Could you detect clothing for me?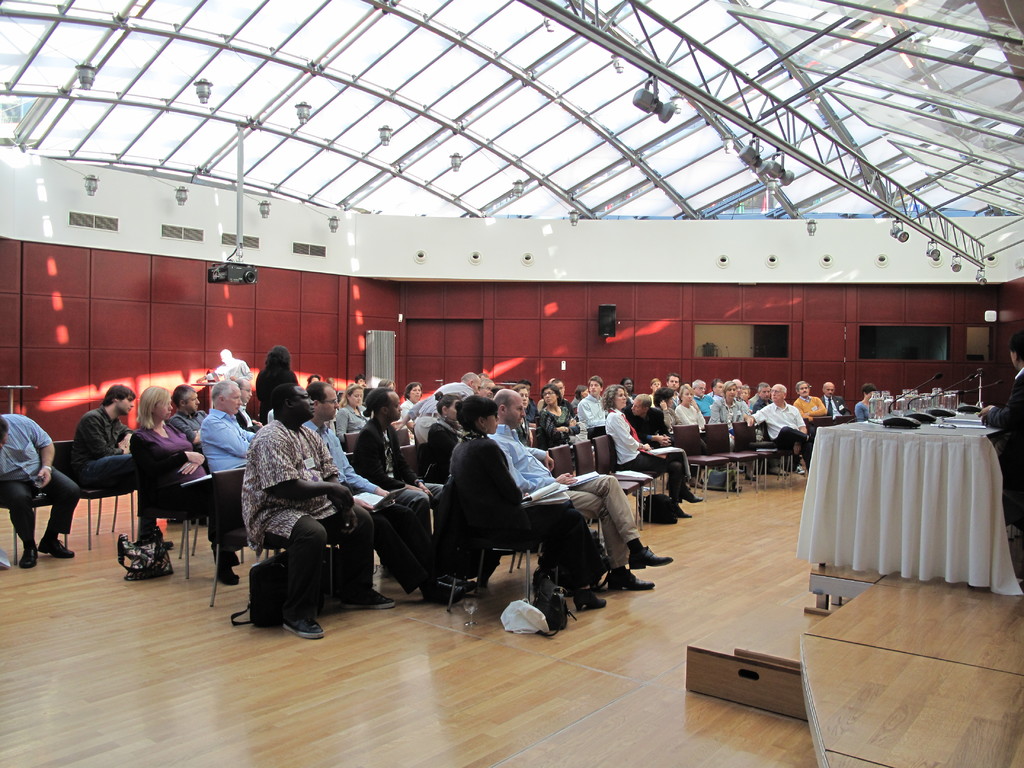
Detection result: region(694, 396, 712, 422).
